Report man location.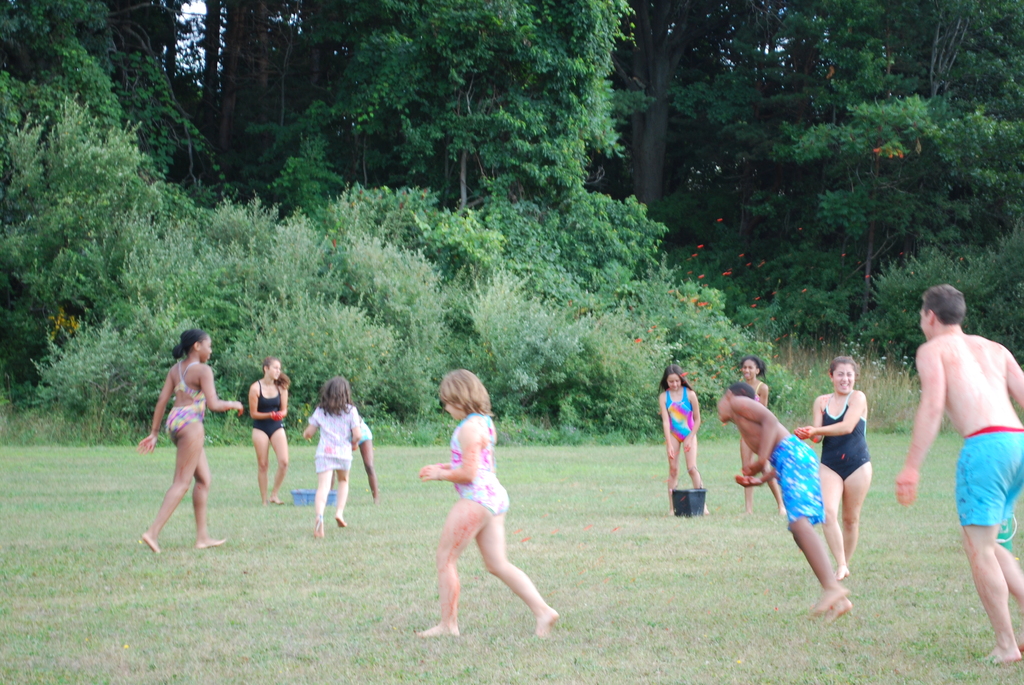
Report: {"x1": 886, "y1": 283, "x2": 1023, "y2": 665}.
